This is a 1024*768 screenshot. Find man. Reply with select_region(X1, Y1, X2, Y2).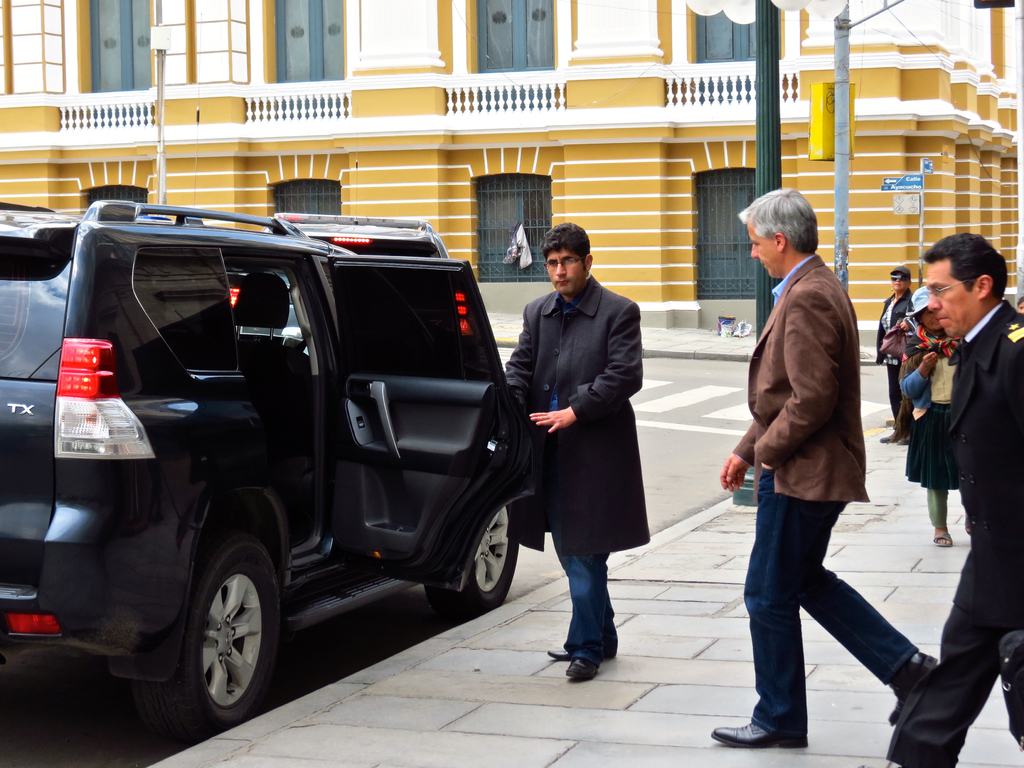
select_region(728, 188, 909, 741).
